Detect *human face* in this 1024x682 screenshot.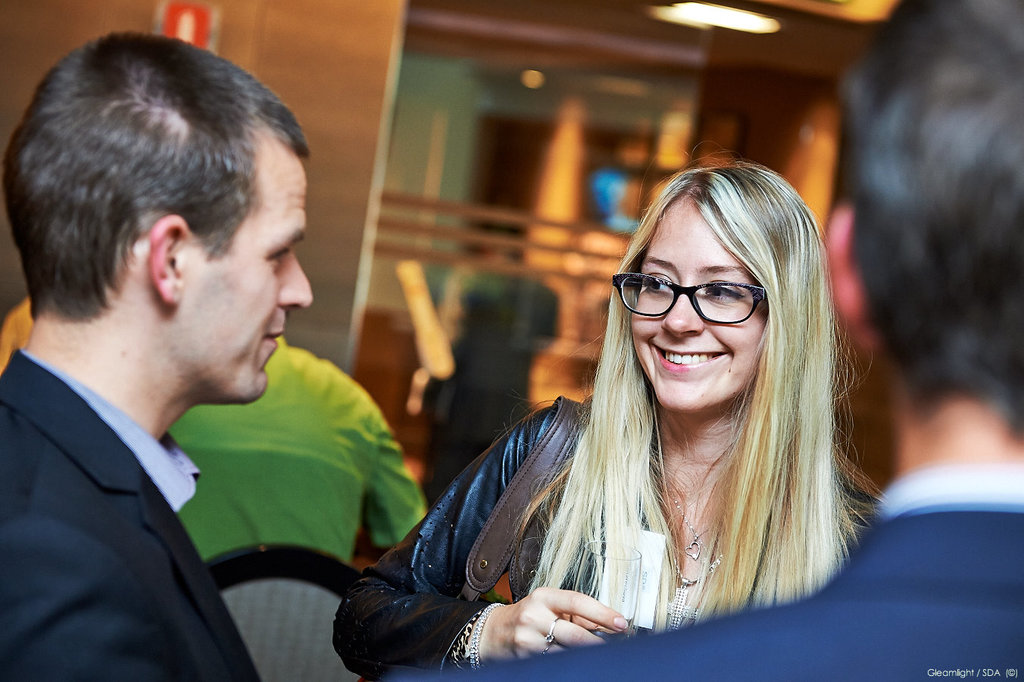
Detection: BBox(630, 195, 764, 411).
